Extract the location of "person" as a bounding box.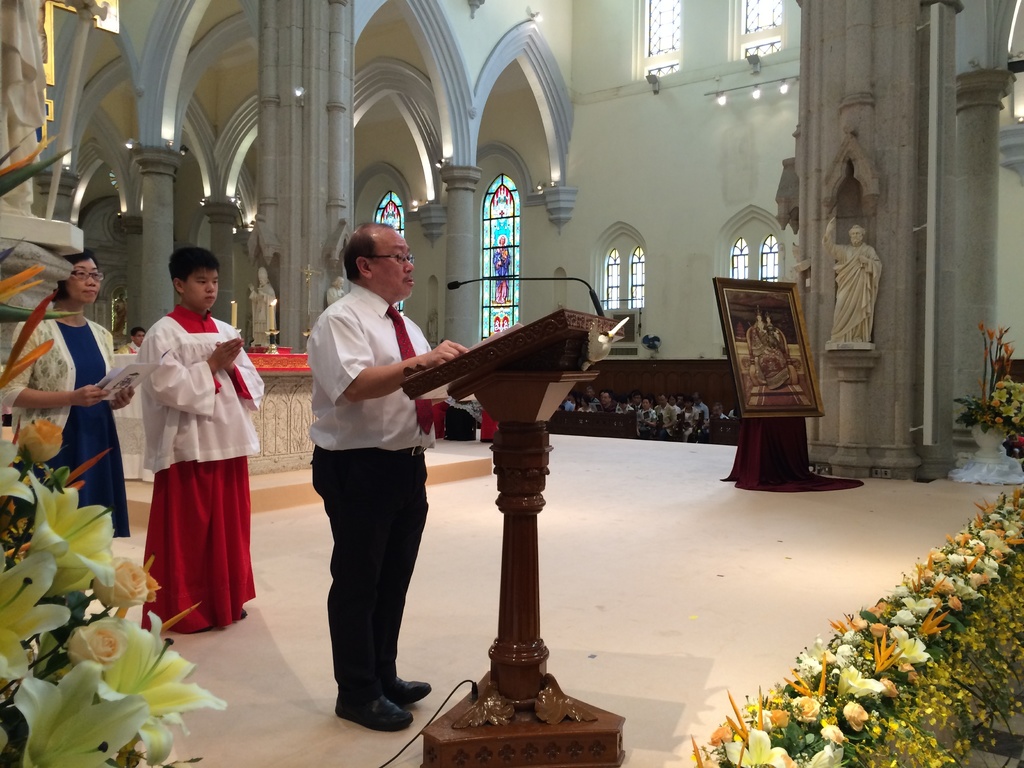
(x1=824, y1=214, x2=886, y2=355).
